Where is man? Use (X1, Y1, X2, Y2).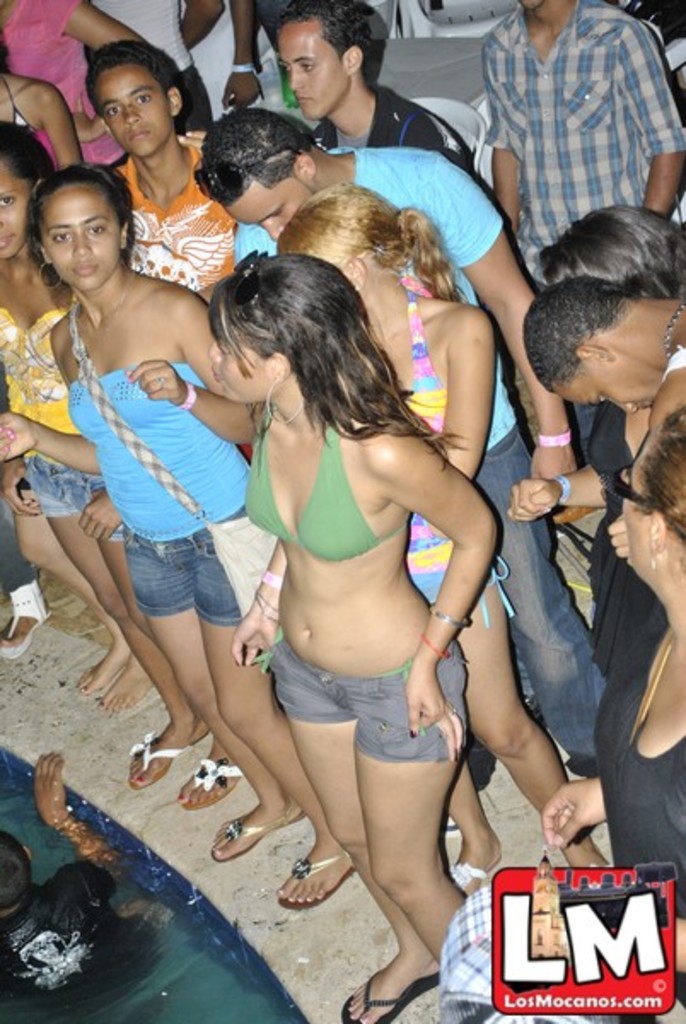
(474, 0, 684, 457).
